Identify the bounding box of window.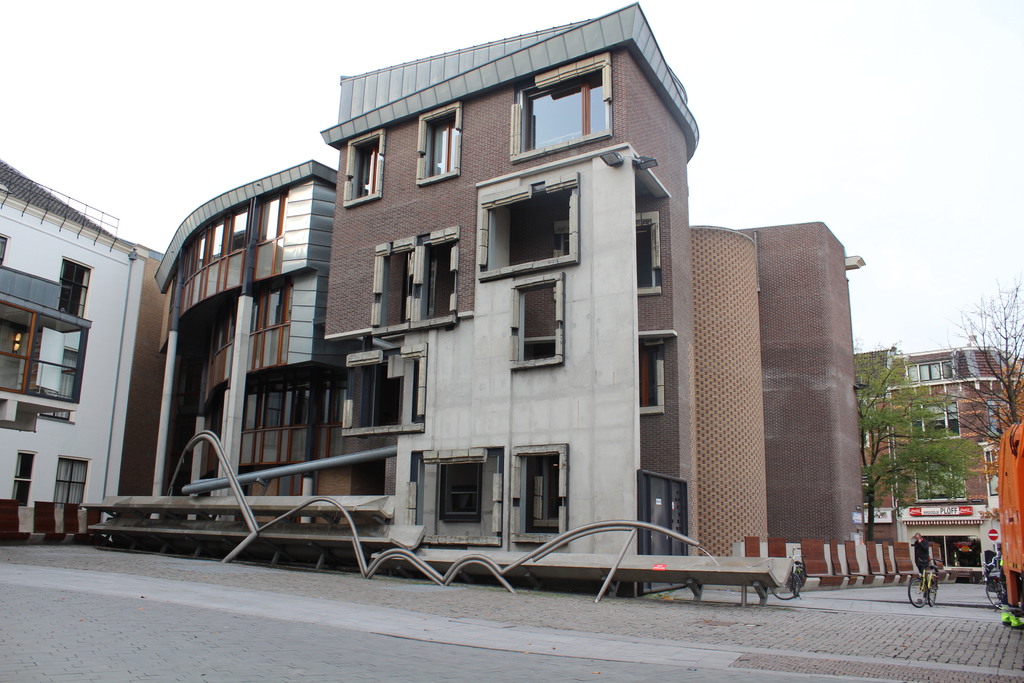
left=422, top=447, right=504, bottom=551.
